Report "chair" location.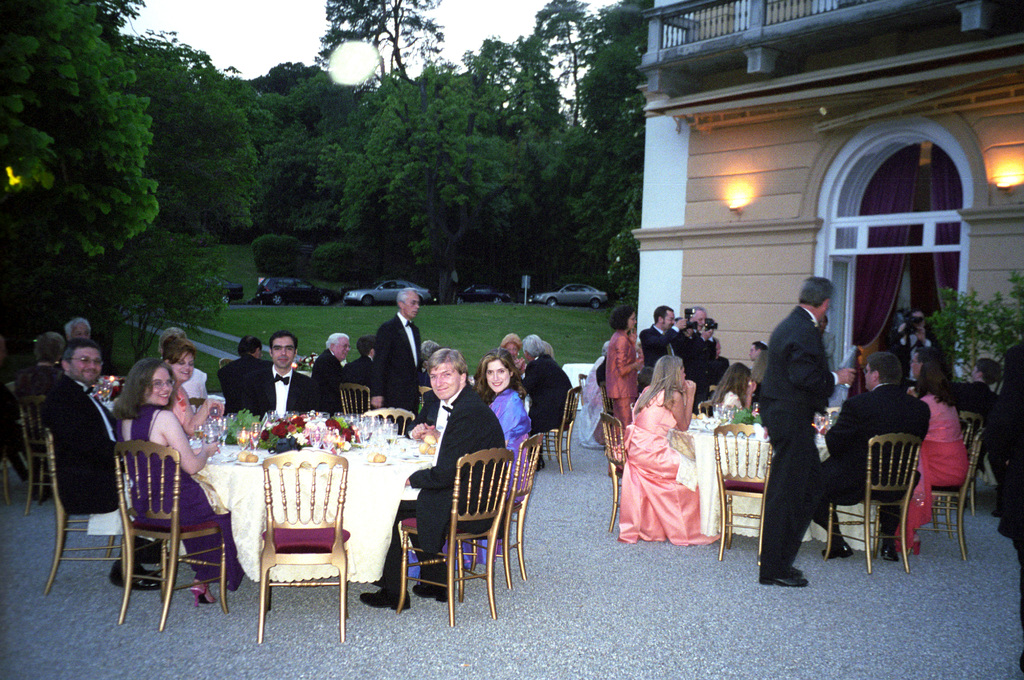
Report: x1=930, y1=417, x2=980, y2=518.
